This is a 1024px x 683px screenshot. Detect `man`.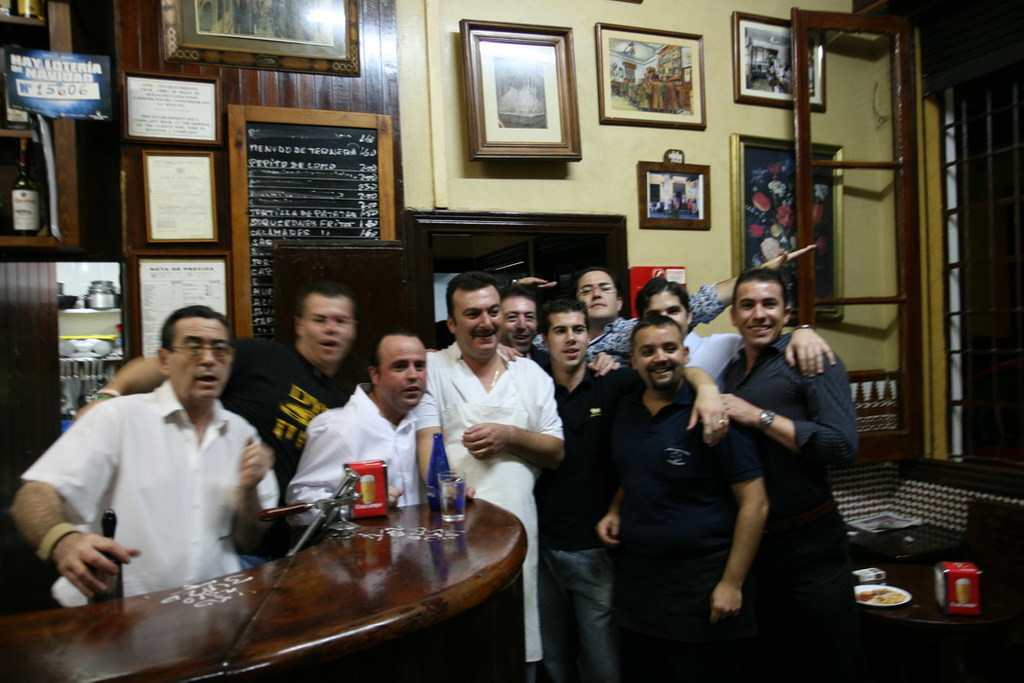
70:275:363:499.
